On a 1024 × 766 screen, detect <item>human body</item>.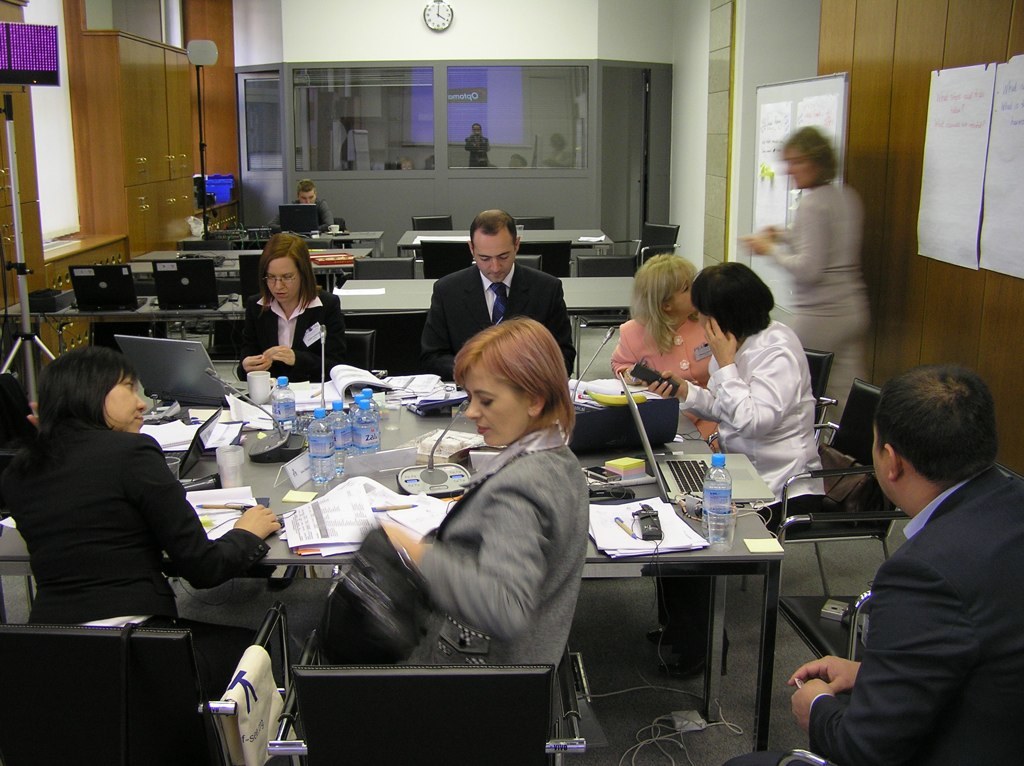
(607, 318, 725, 386).
